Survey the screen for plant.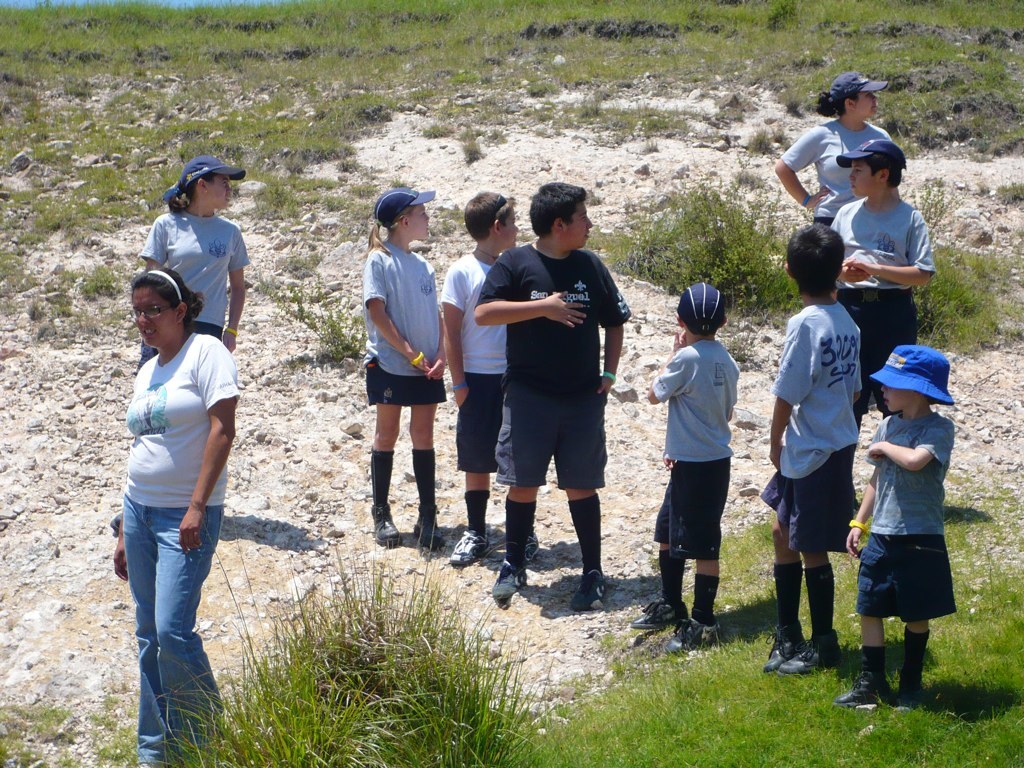
Survey found: <box>572,90,595,121</box>.
